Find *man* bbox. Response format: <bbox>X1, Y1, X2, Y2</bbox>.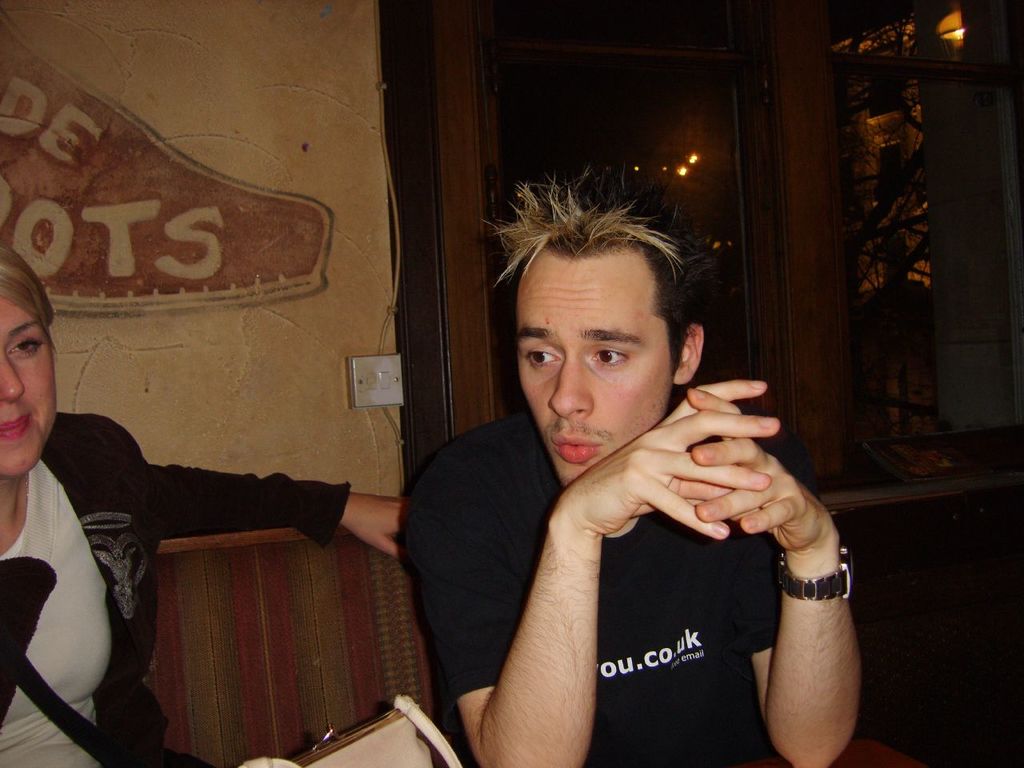
<bbox>363, 171, 906, 762</bbox>.
